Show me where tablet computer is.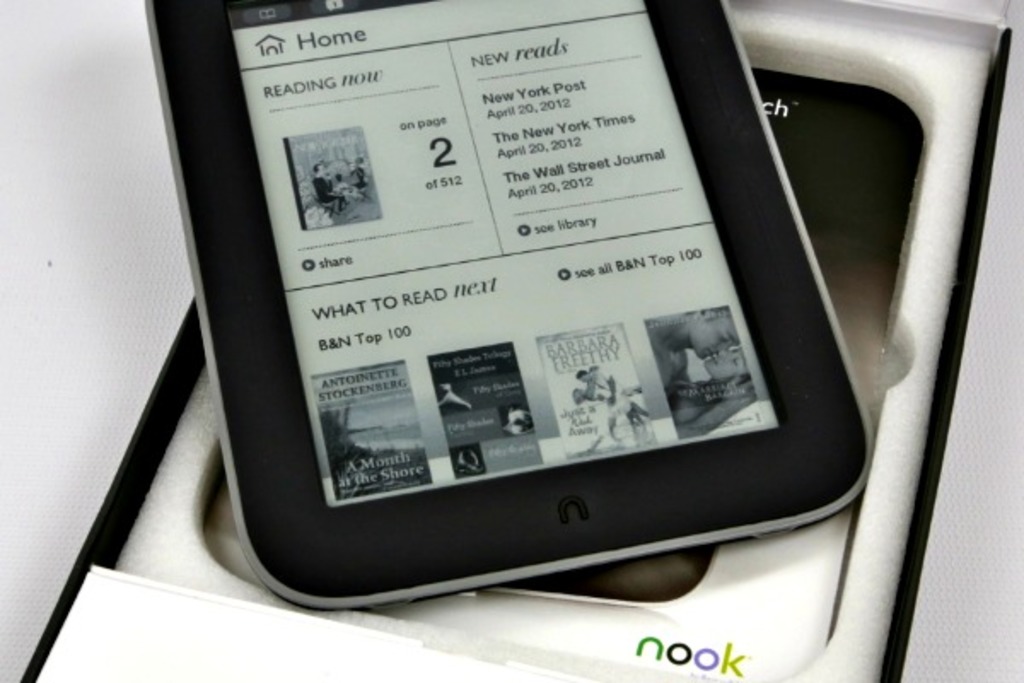
tablet computer is at (135,0,879,608).
